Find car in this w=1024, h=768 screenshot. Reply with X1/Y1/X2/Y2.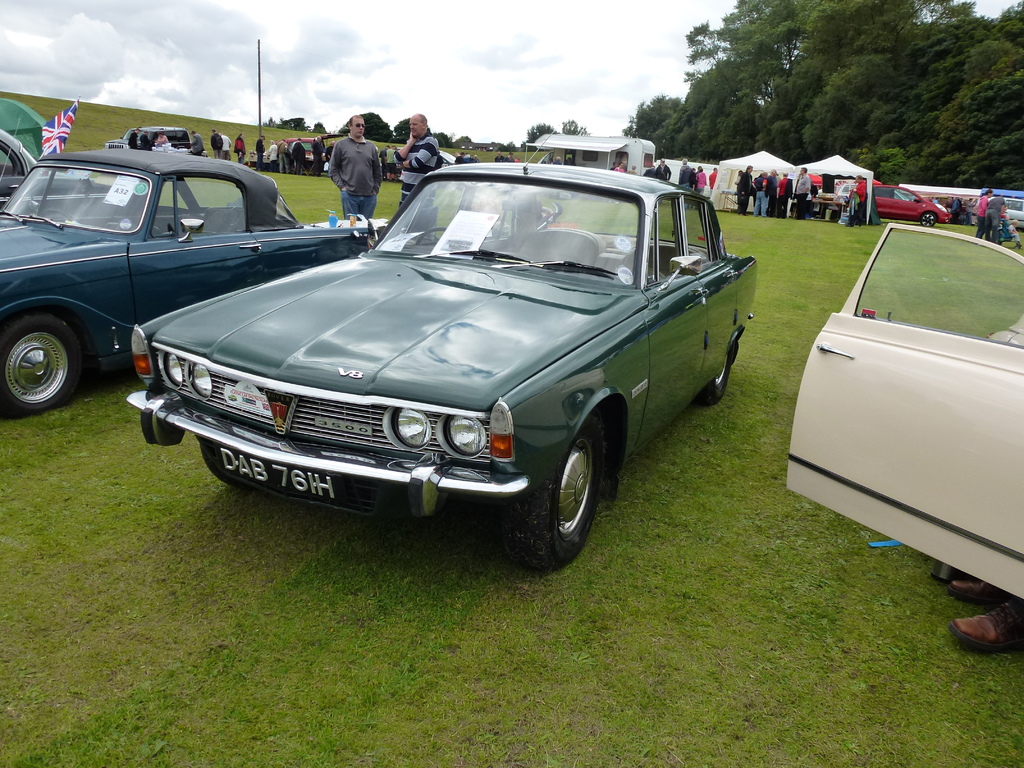
0/150/383/413.
